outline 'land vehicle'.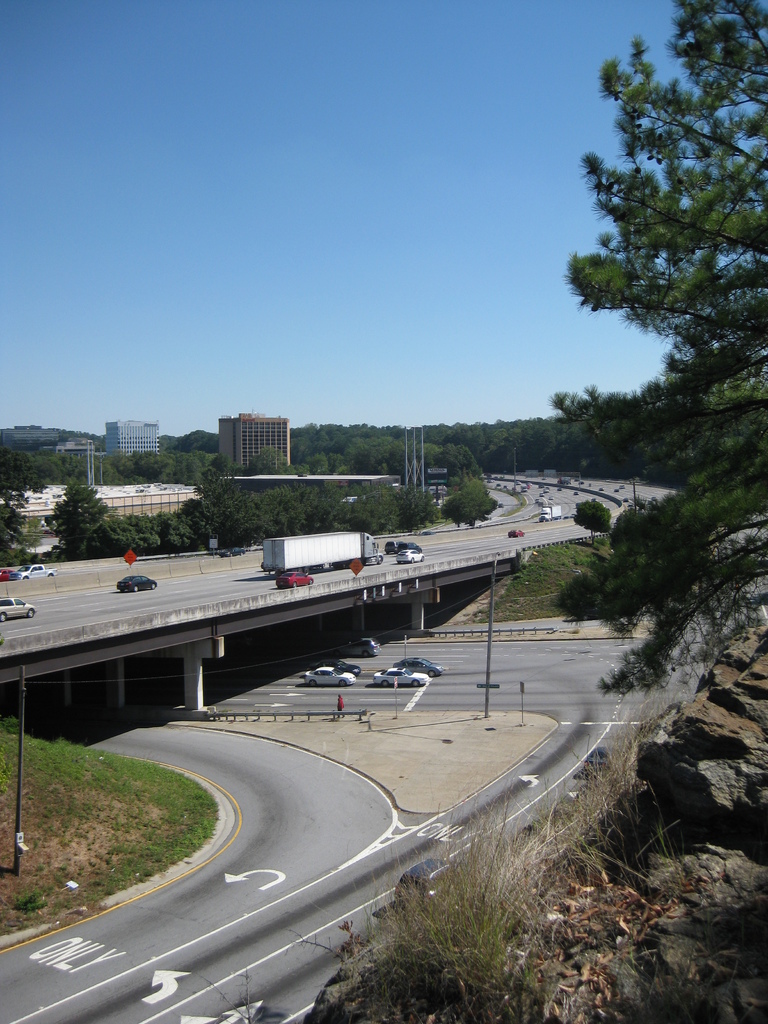
Outline: bbox(419, 528, 436, 536).
